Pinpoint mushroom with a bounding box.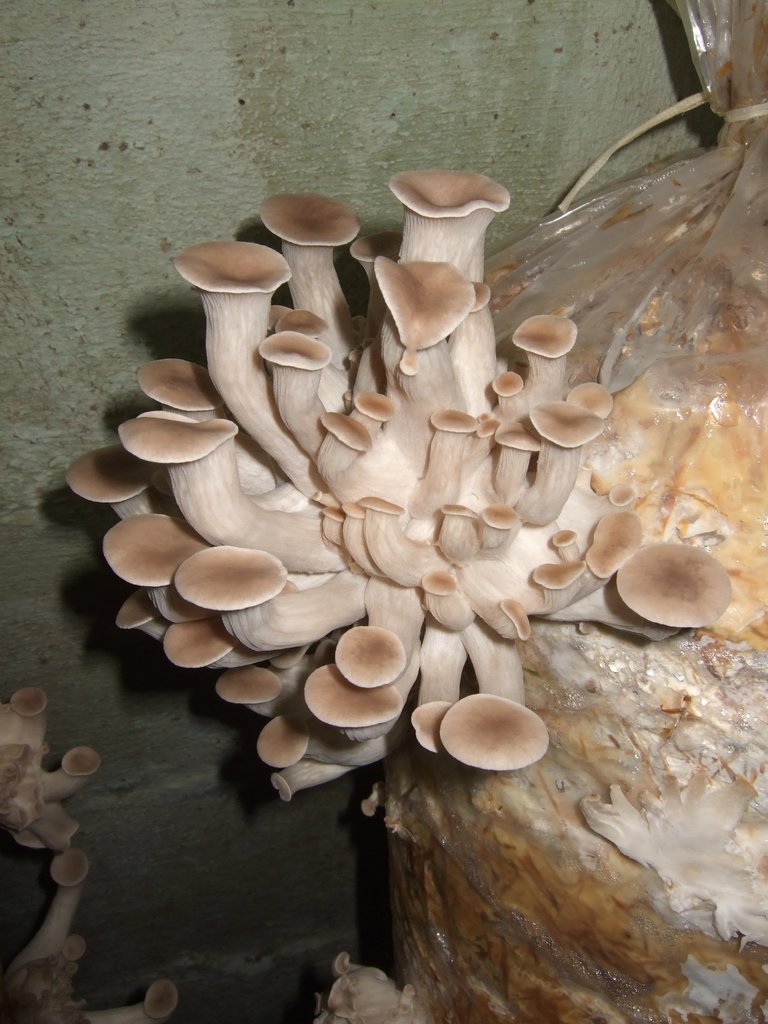
300:952:422:1023.
